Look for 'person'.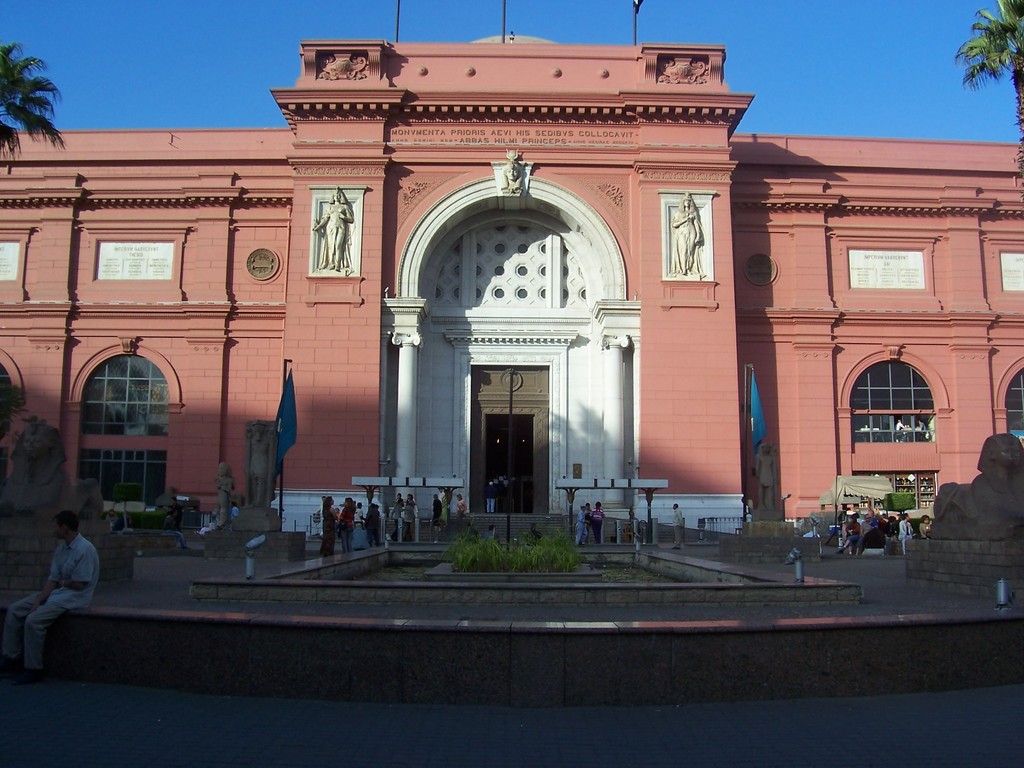
Found: 22 495 88 673.
